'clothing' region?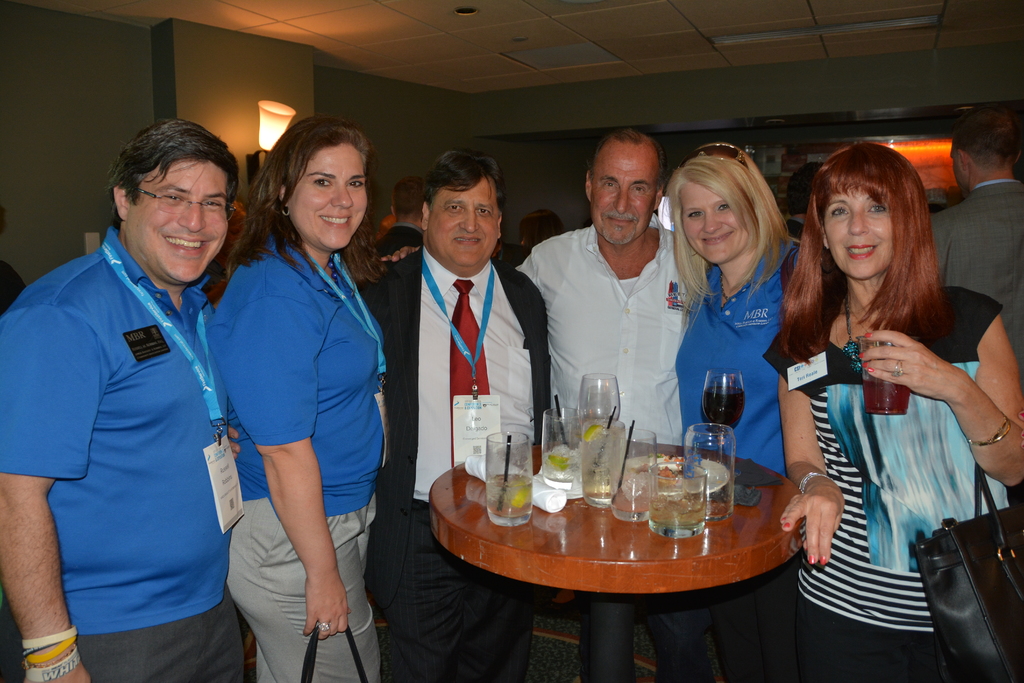
x1=387 y1=500 x2=525 y2=682
